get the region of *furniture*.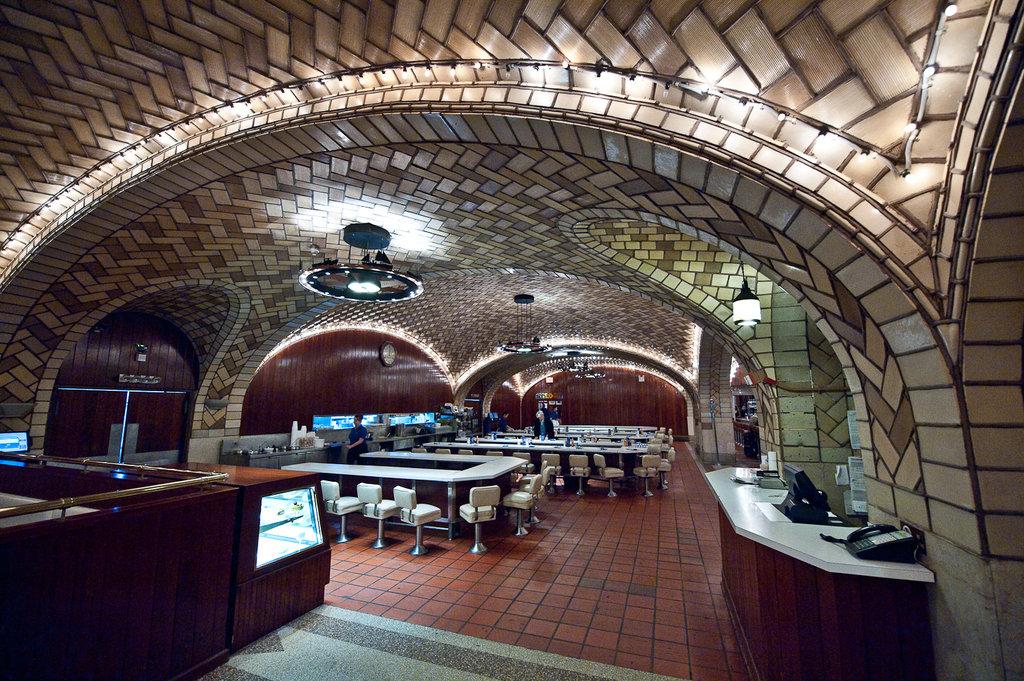
<bbox>650, 446, 664, 456</bbox>.
